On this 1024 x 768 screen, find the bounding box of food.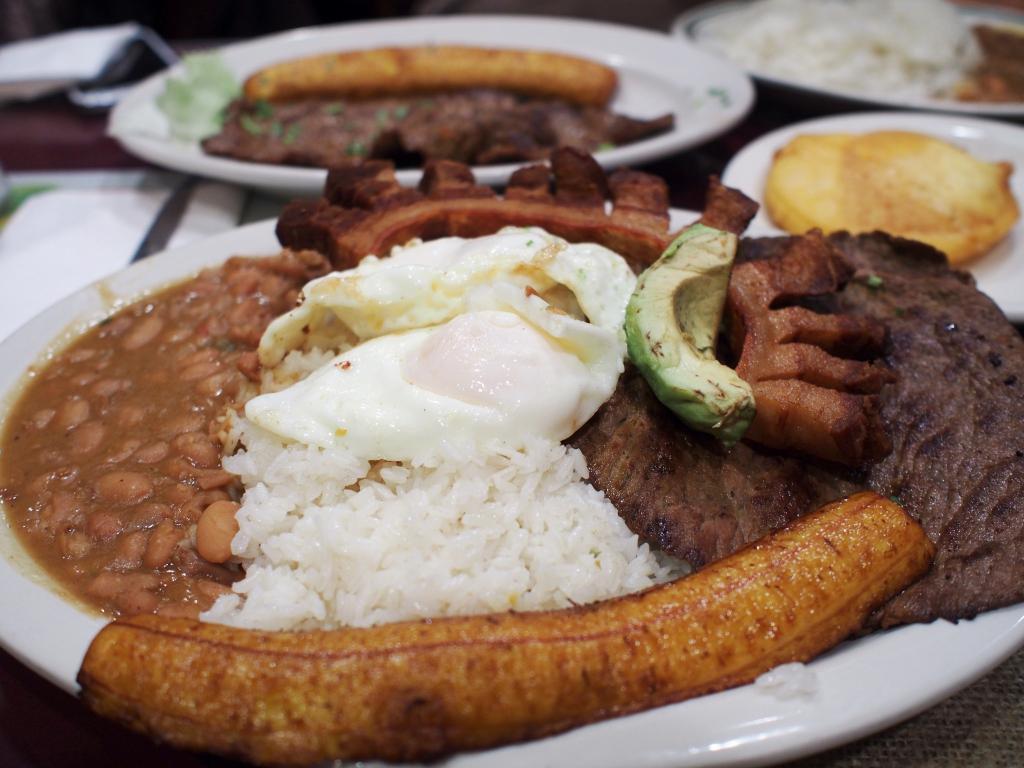
Bounding box: 809, 226, 1023, 644.
